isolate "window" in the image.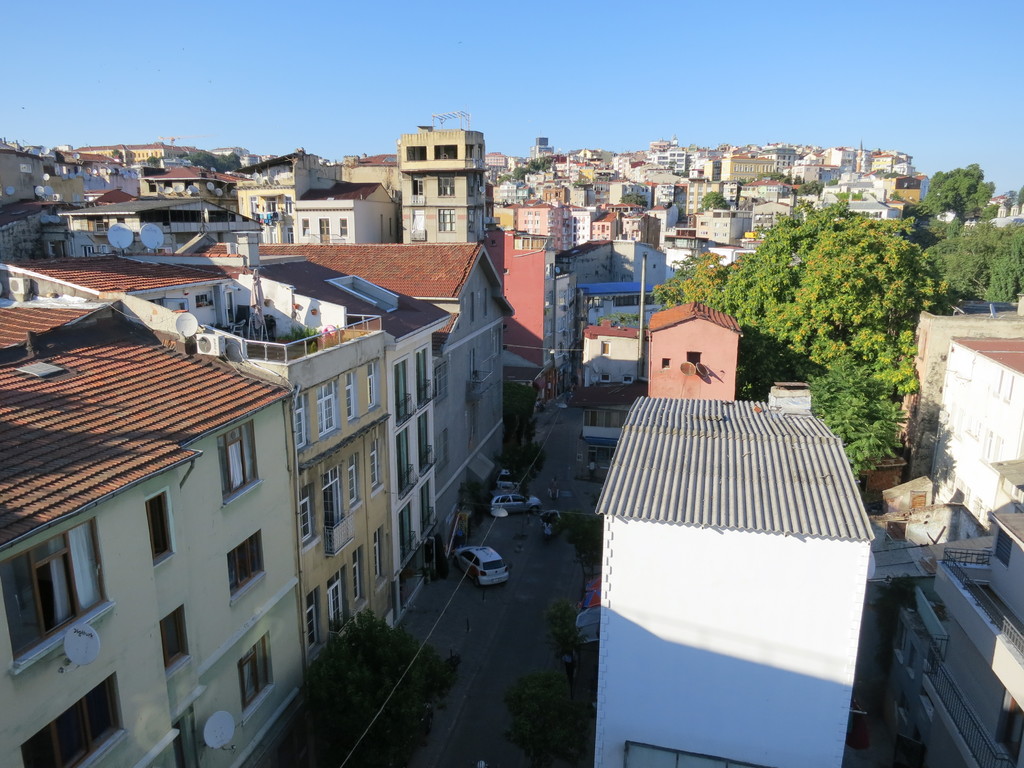
Isolated region: x1=83, y1=248, x2=93, y2=260.
